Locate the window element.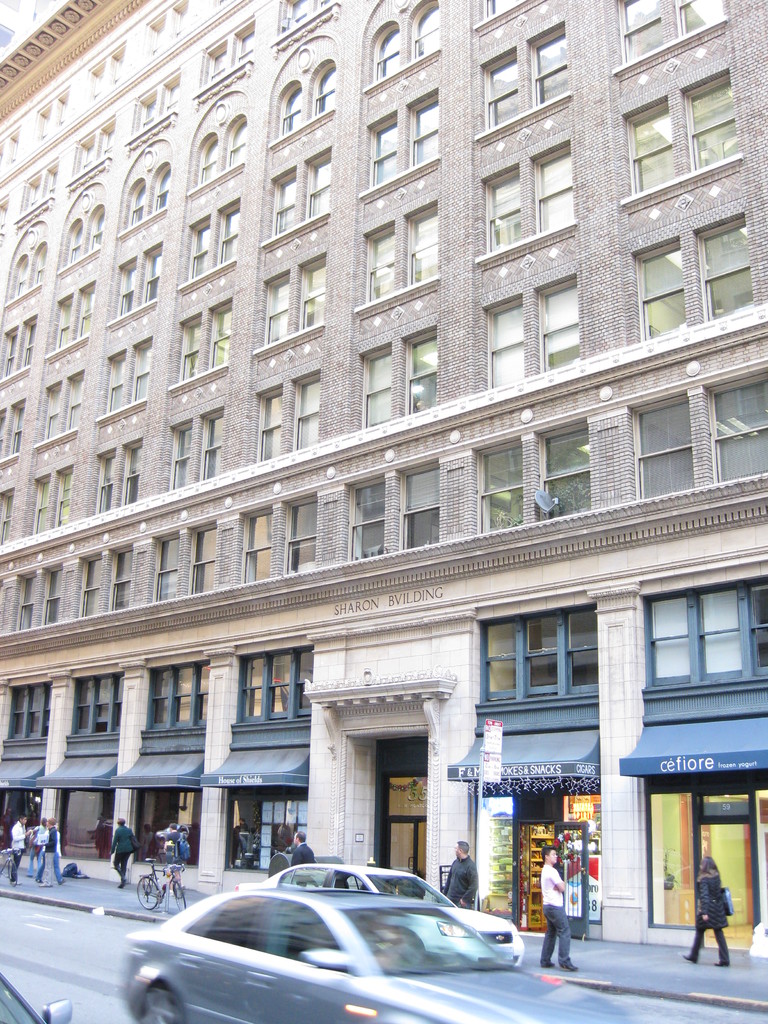
Element bbox: left=196, top=406, right=219, bottom=480.
